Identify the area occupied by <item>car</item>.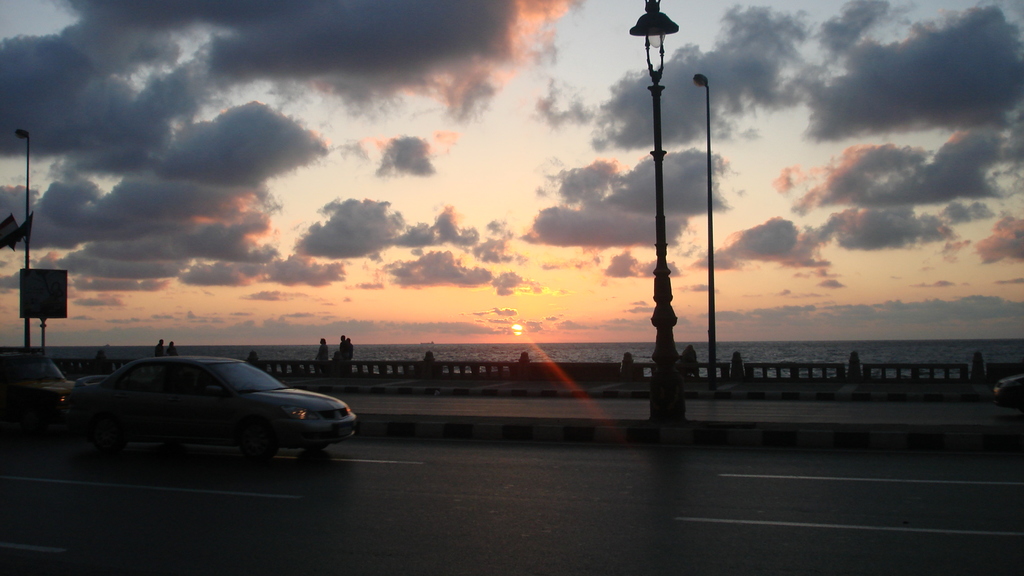
Area: (60, 351, 356, 456).
